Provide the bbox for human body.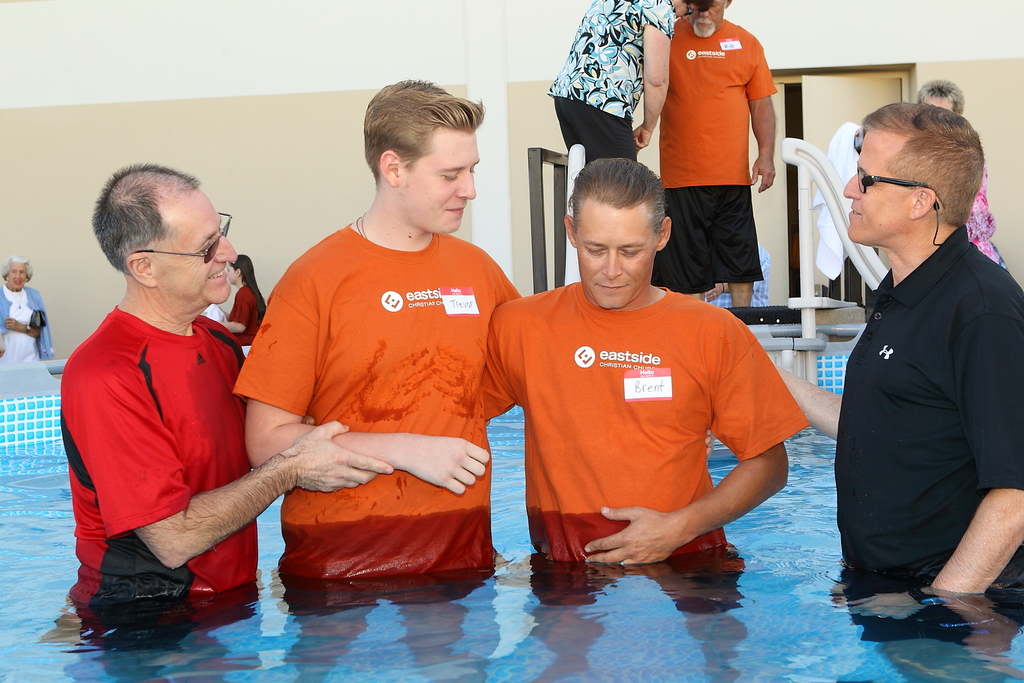
550 0 674 165.
